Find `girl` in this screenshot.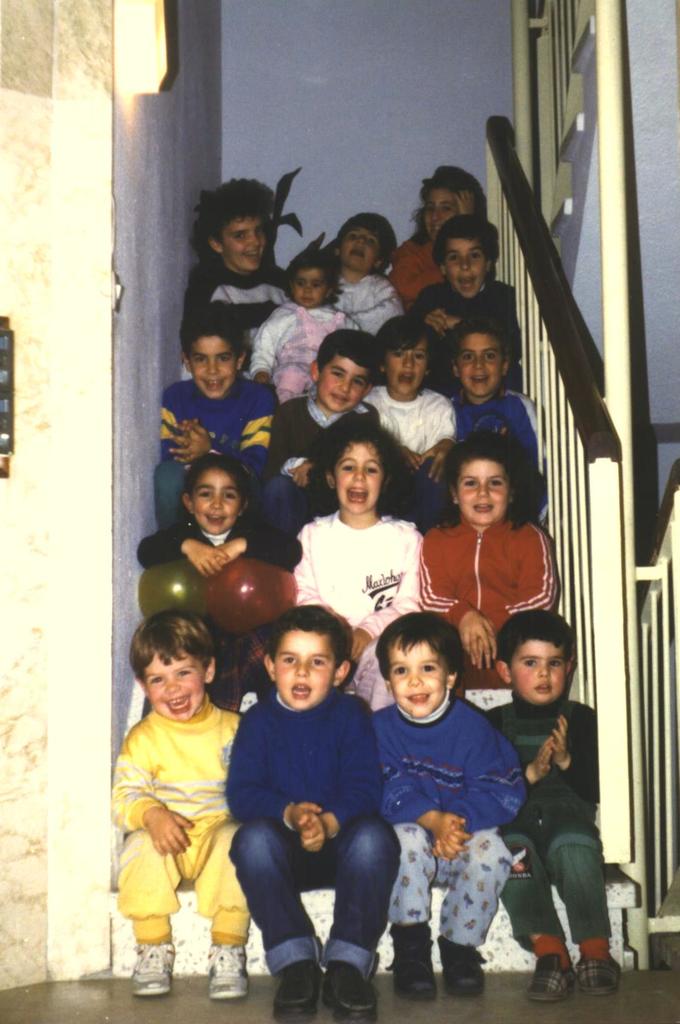
The bounding box for `girl` is <region>330, 211, 421, 333</region>.
